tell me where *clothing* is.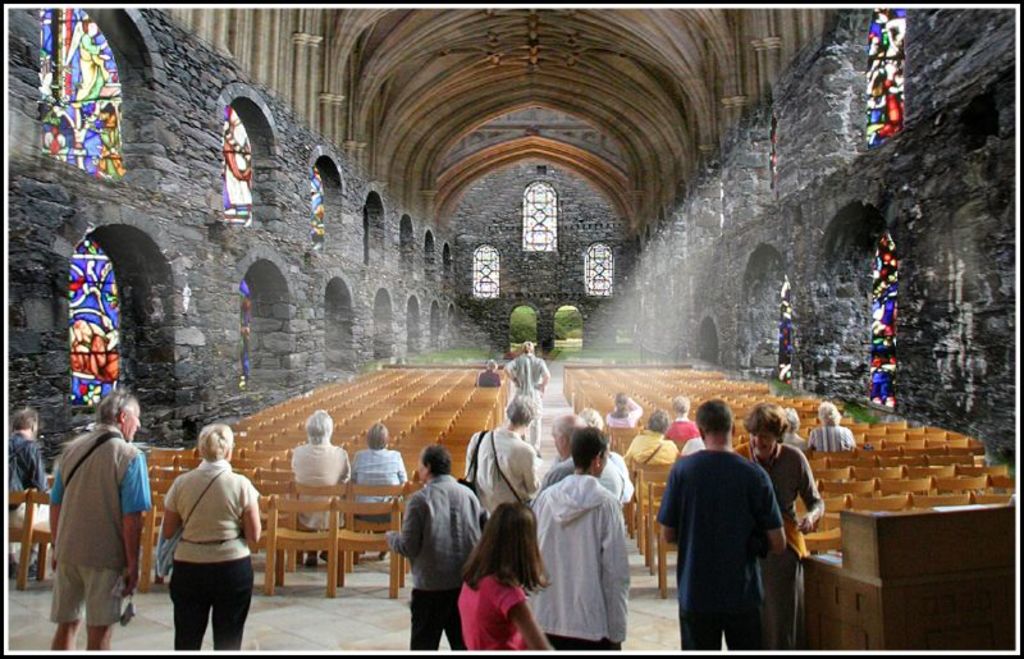
*clothing* is at {"x1": 540, "y1": 448, "x2": 641, "y2": 646}.
